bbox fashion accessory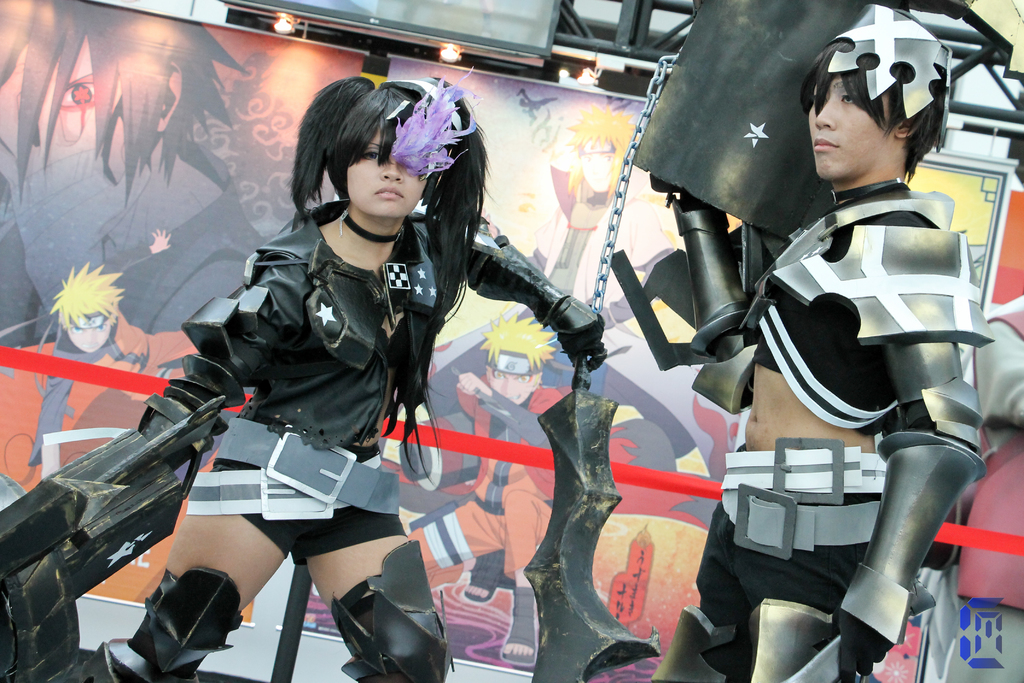
box(717, 436, 891, 487)
